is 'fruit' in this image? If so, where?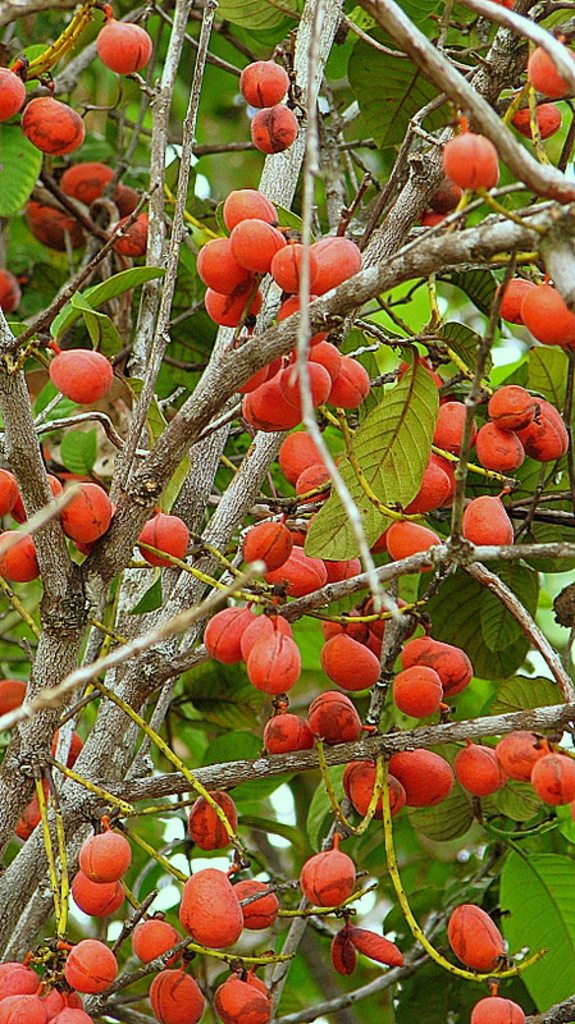
Yes, at region(398, 636, 475, 700).
